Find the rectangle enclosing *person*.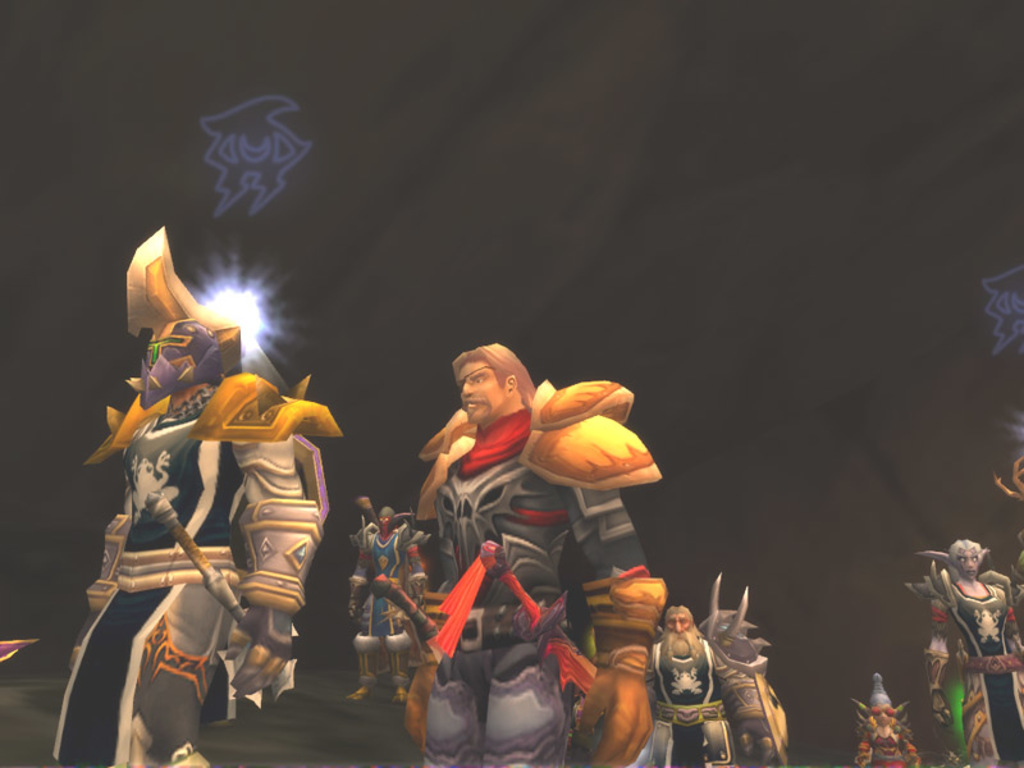
[left=626, top=602, right=739, bottom=767].
